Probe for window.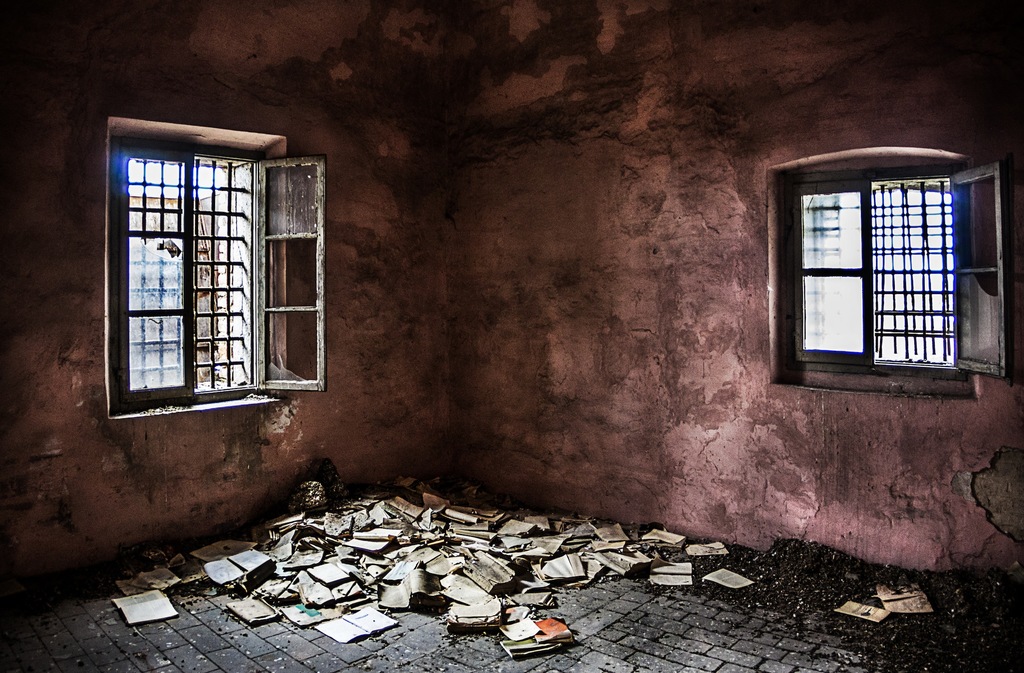
Probe result: 107,134,295,389.
